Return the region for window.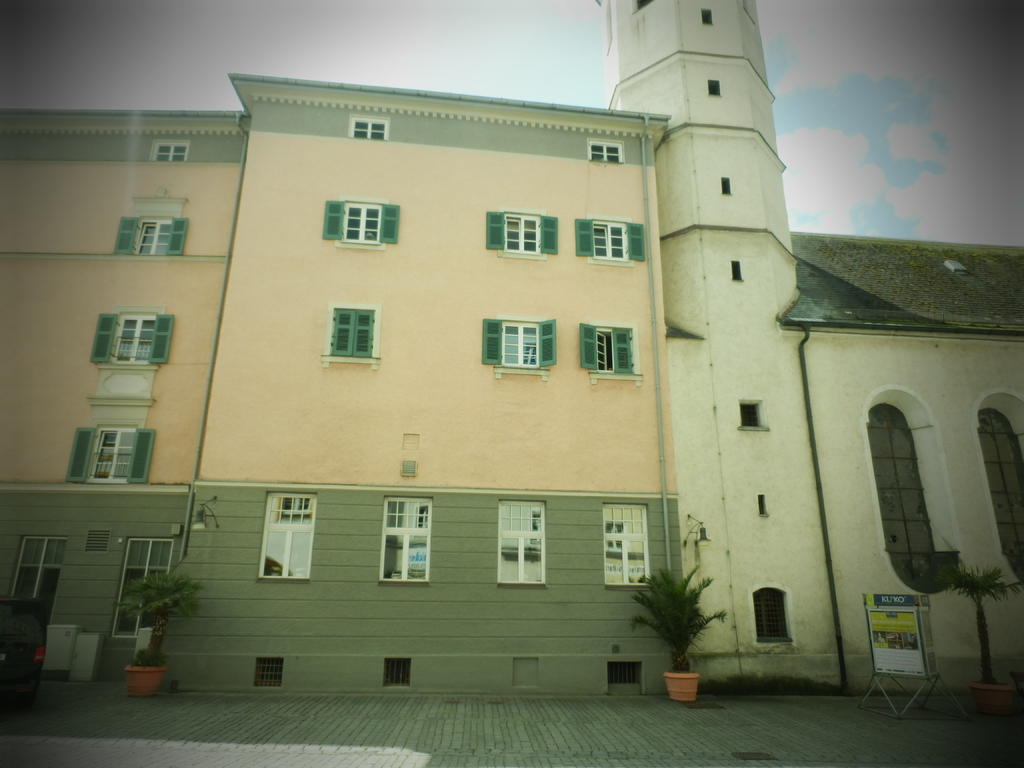
region(132, 216, 172, 246).
